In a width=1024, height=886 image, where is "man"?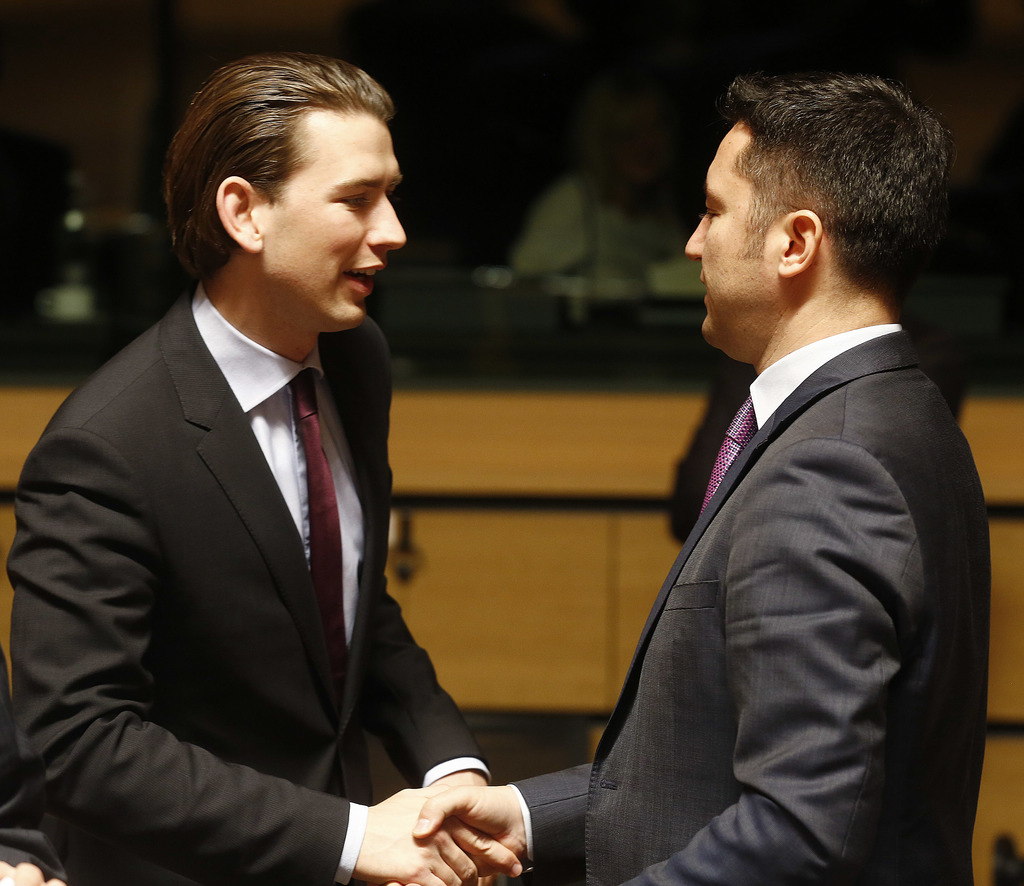
box(532, 37, 993, 875).
